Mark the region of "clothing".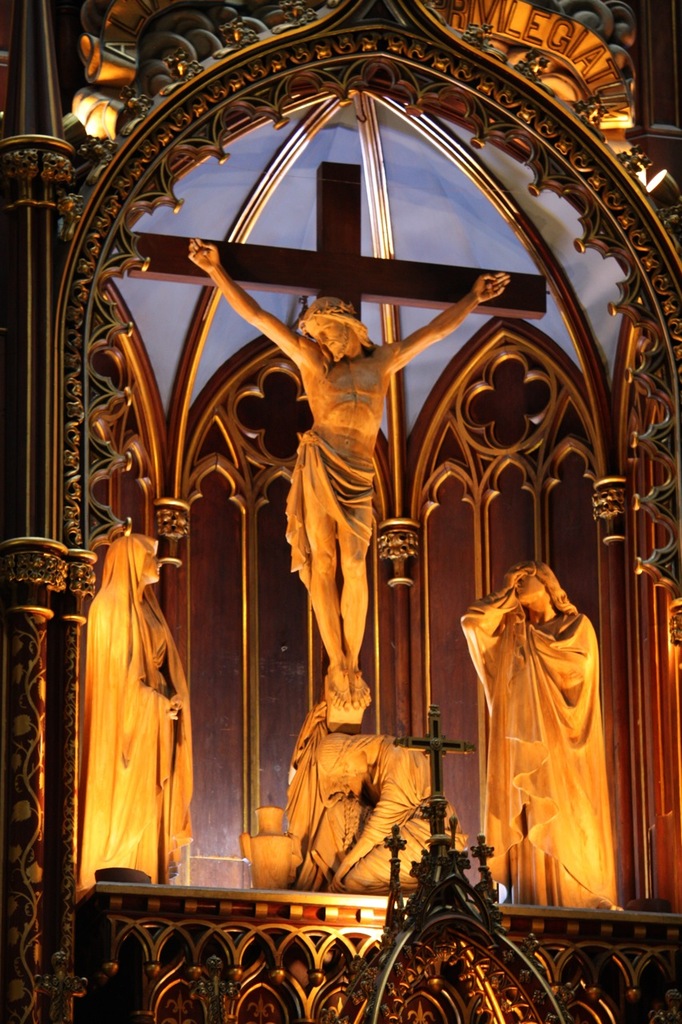
Region: (86,518,202,905).
